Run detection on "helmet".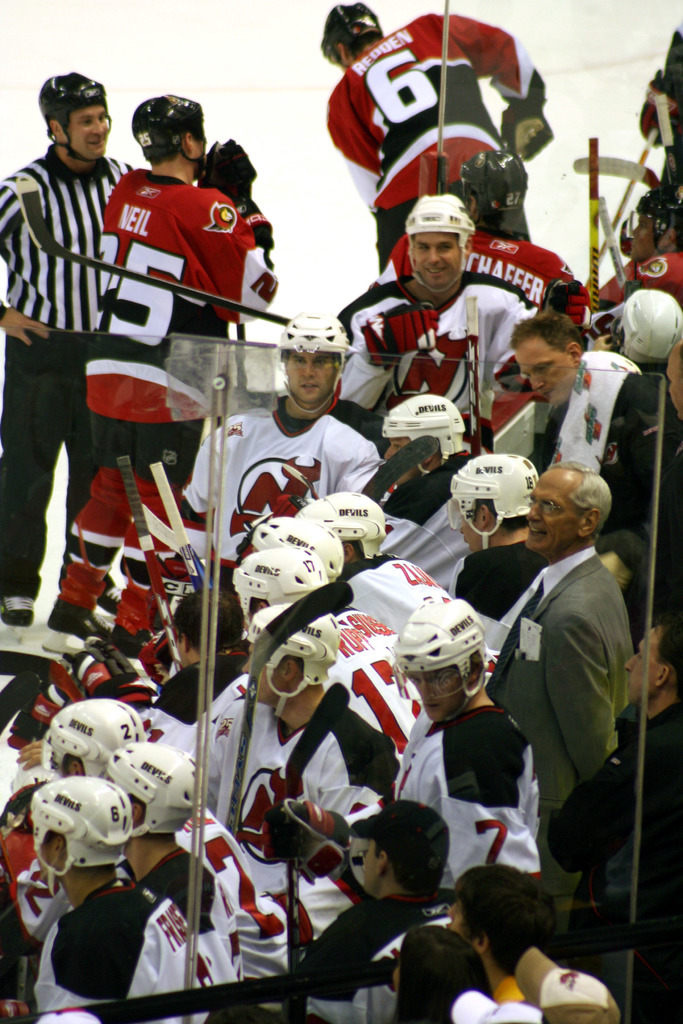
Result: <region>391, 596, 494, 713</region>.
